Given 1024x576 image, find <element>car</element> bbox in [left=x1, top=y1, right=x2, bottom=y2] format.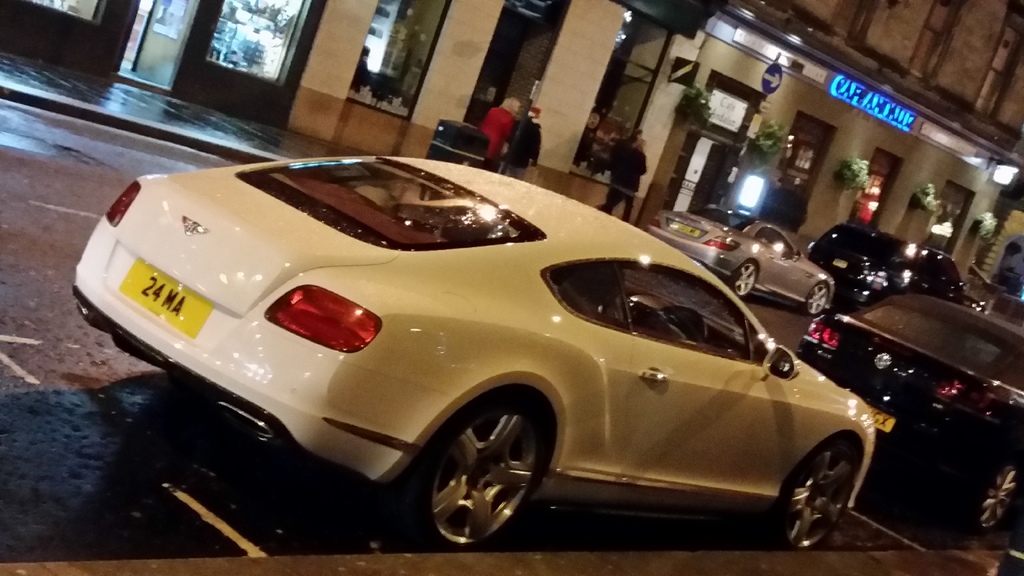
[left=83, top=147, right=899, bottom=554].
